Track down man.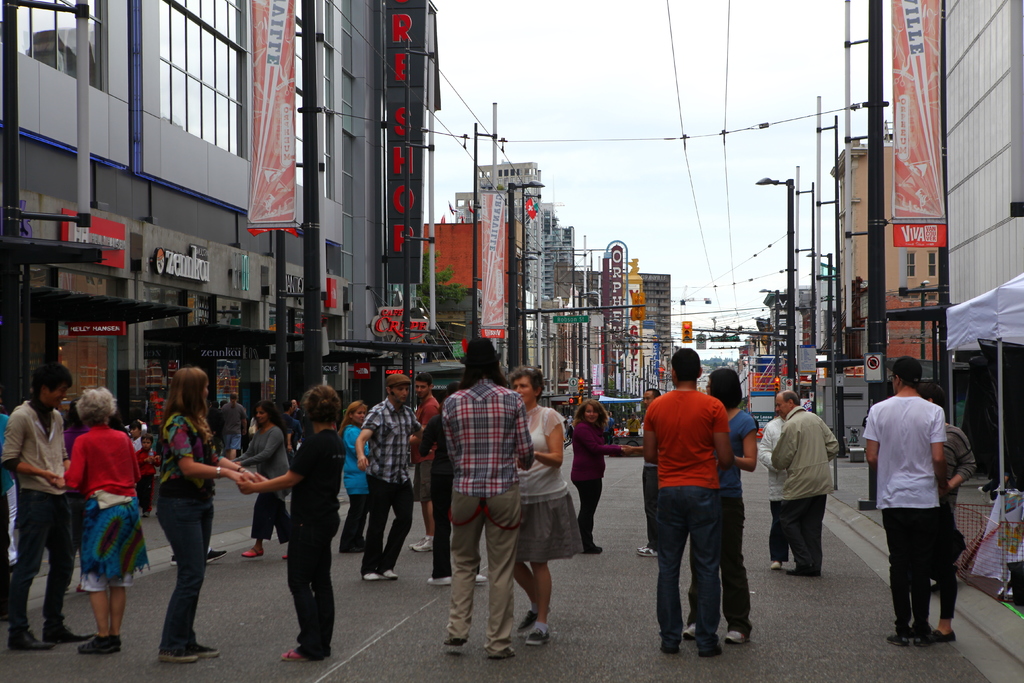
Tracked to bbox(353, 377, 420, 580).
